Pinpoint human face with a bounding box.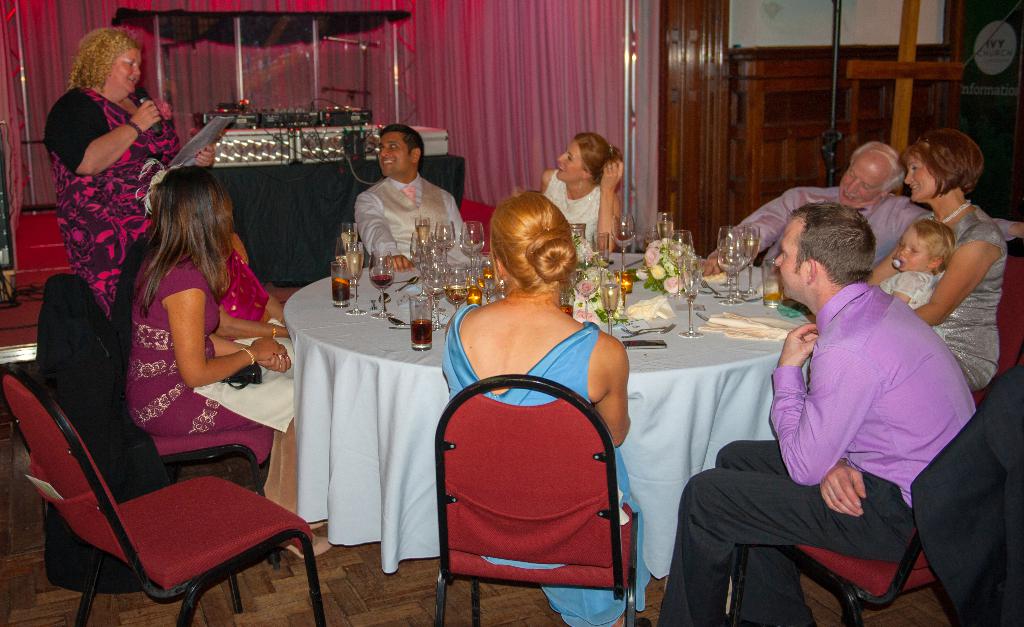
[896,225,929,270].
